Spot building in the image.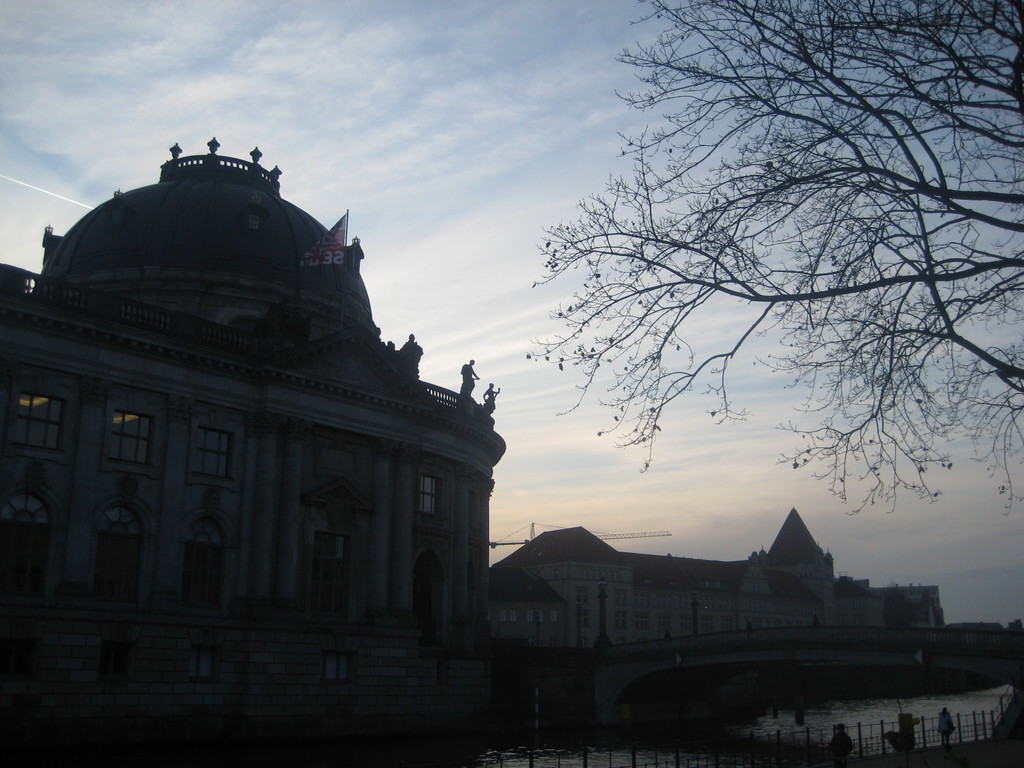
building found at 0, 136, 508, 767.
